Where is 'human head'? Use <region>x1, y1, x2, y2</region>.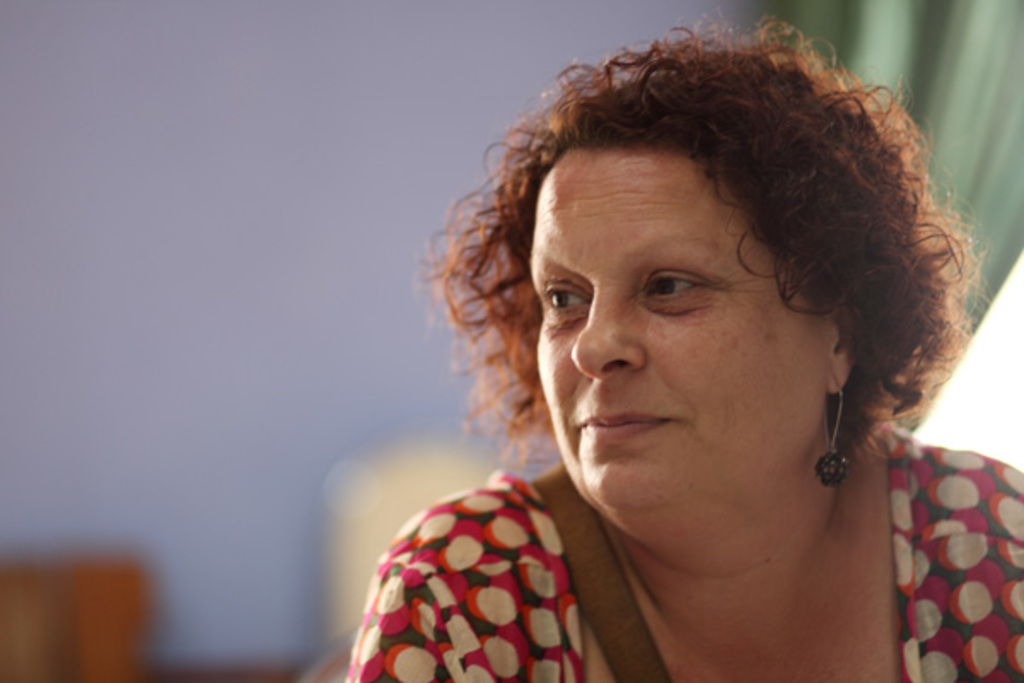
<region>509, 65, 940, 504</region>.
